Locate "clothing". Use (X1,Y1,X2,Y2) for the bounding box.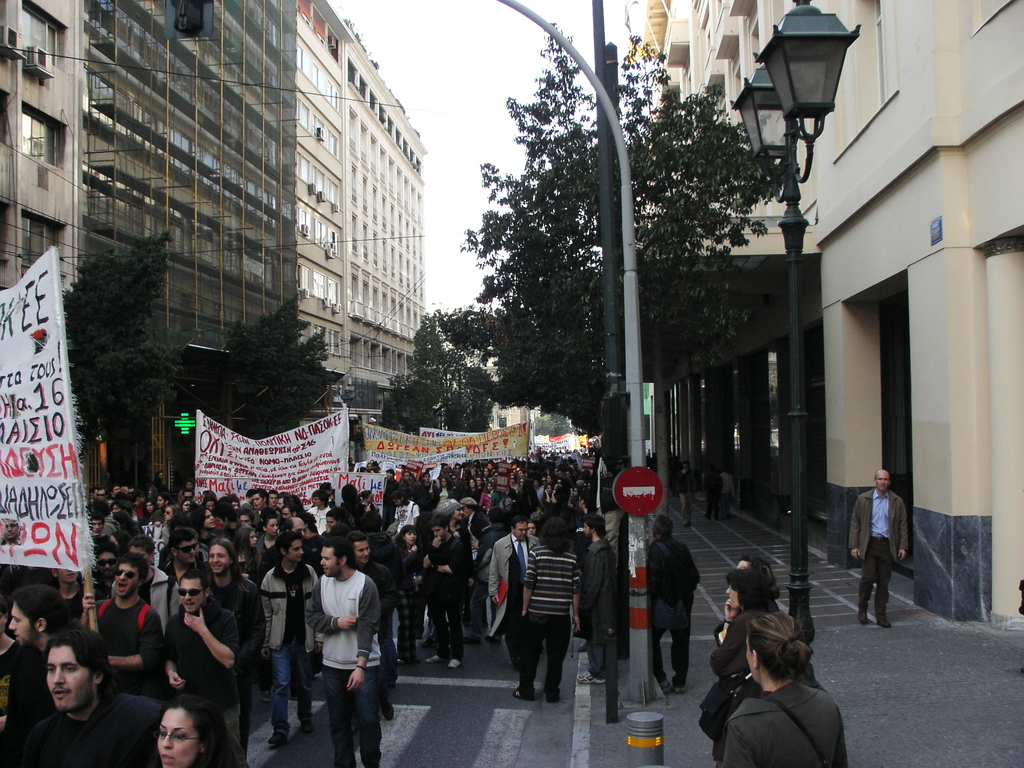
(846,487,909,555).
